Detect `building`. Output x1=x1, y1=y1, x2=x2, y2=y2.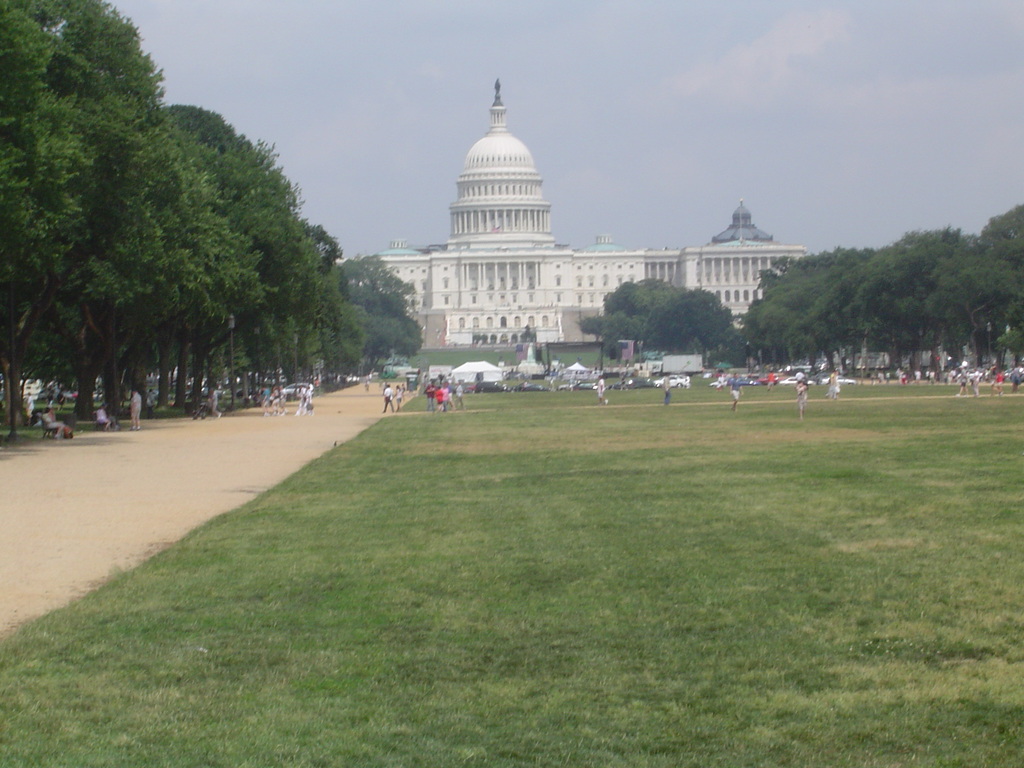
x1=337, y1=79, x2=646, y2=342.
